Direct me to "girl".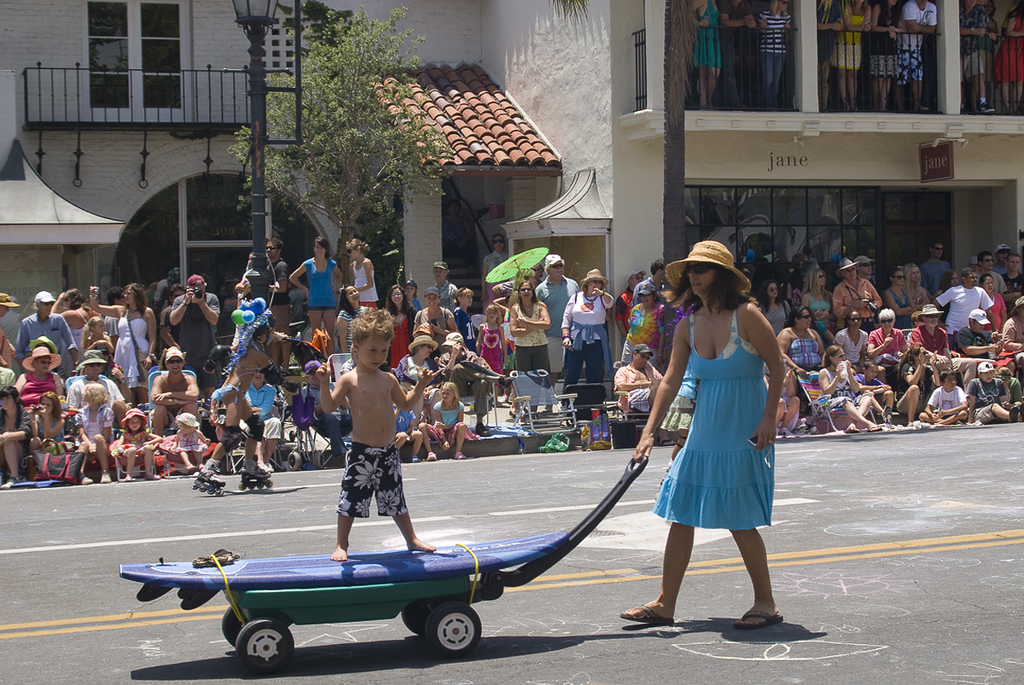
Direction: bbox=[86, 278, 160, 403].
